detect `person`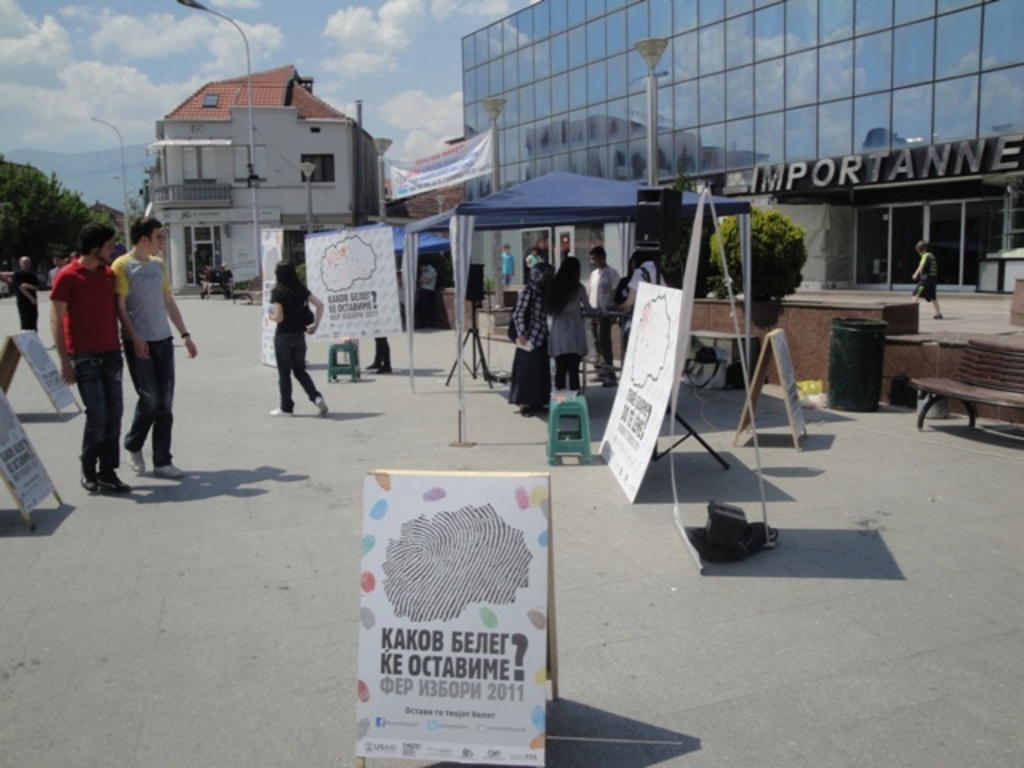
11 254 38 331
